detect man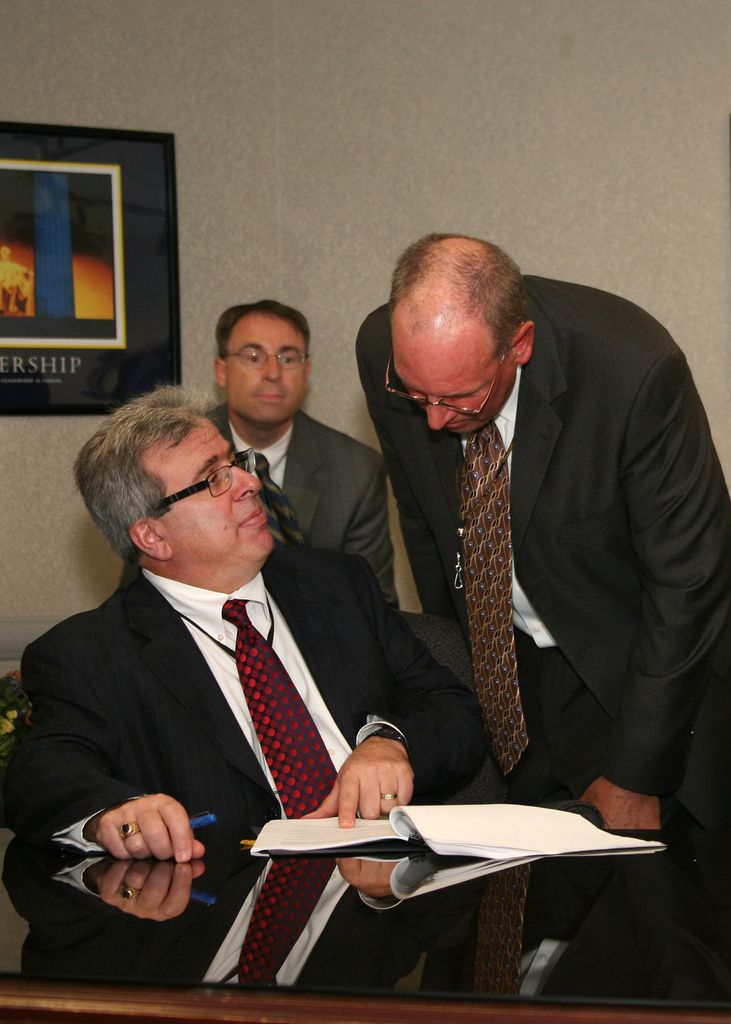
bbox=[198, 298, 403, 616]
